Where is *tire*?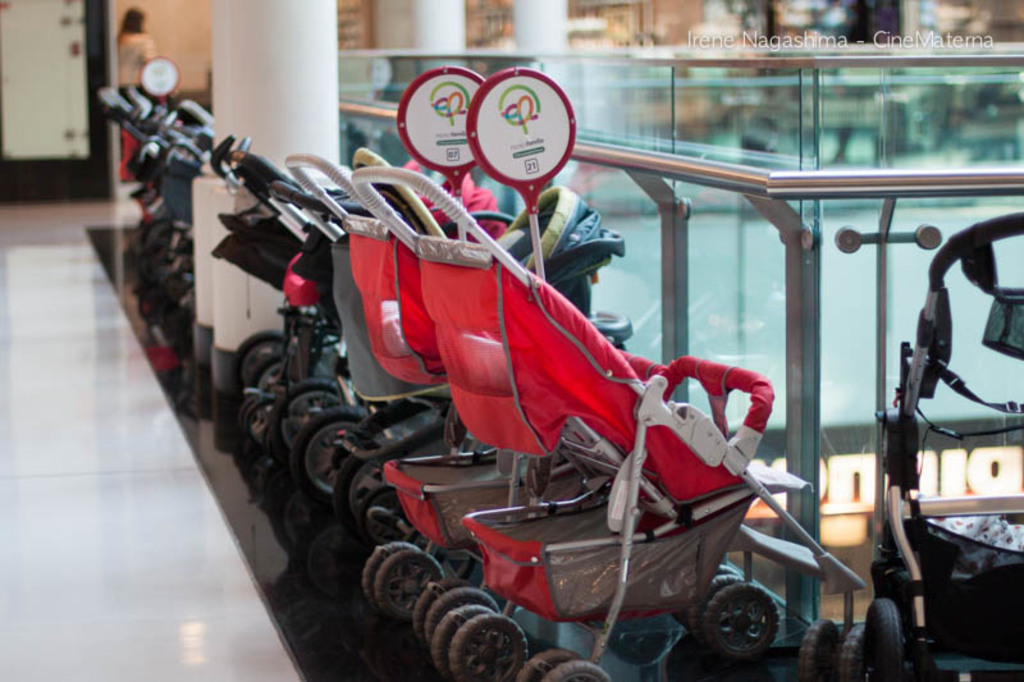
<box>241,398,279,444</box>.
